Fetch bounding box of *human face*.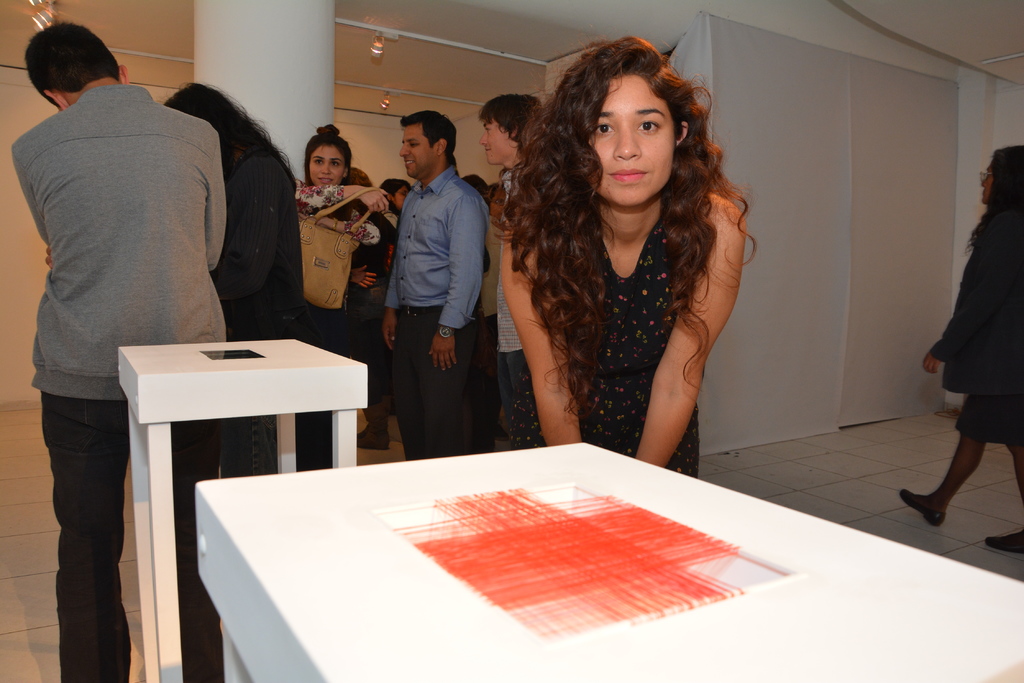
Bbox: <region>589, 70, 675, 198</region>.
